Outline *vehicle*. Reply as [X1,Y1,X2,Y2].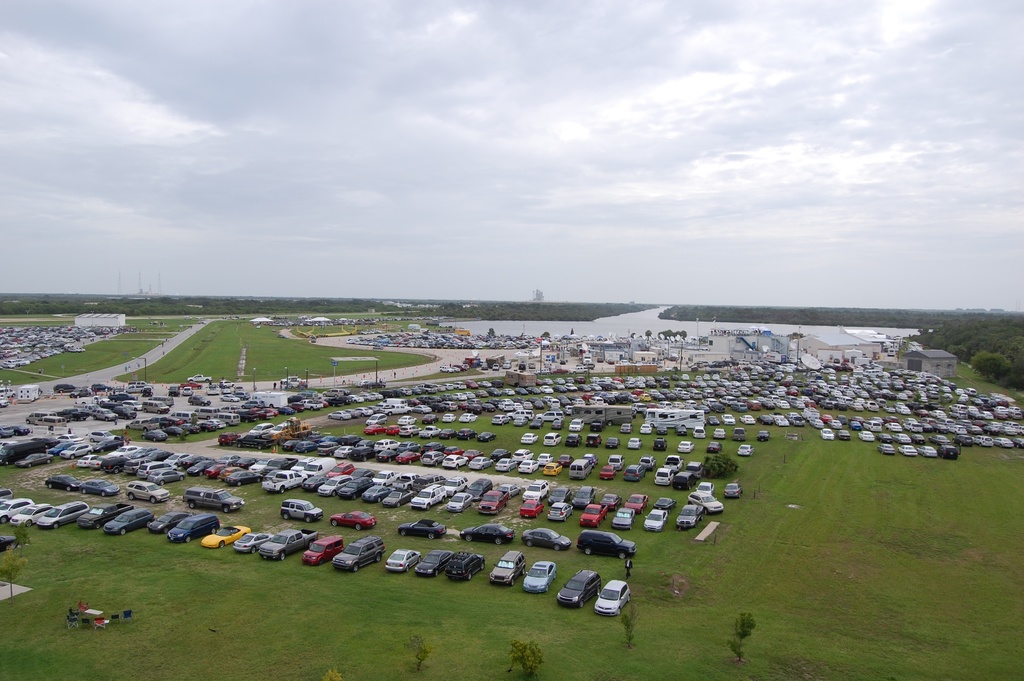
[456,523,514,549].
